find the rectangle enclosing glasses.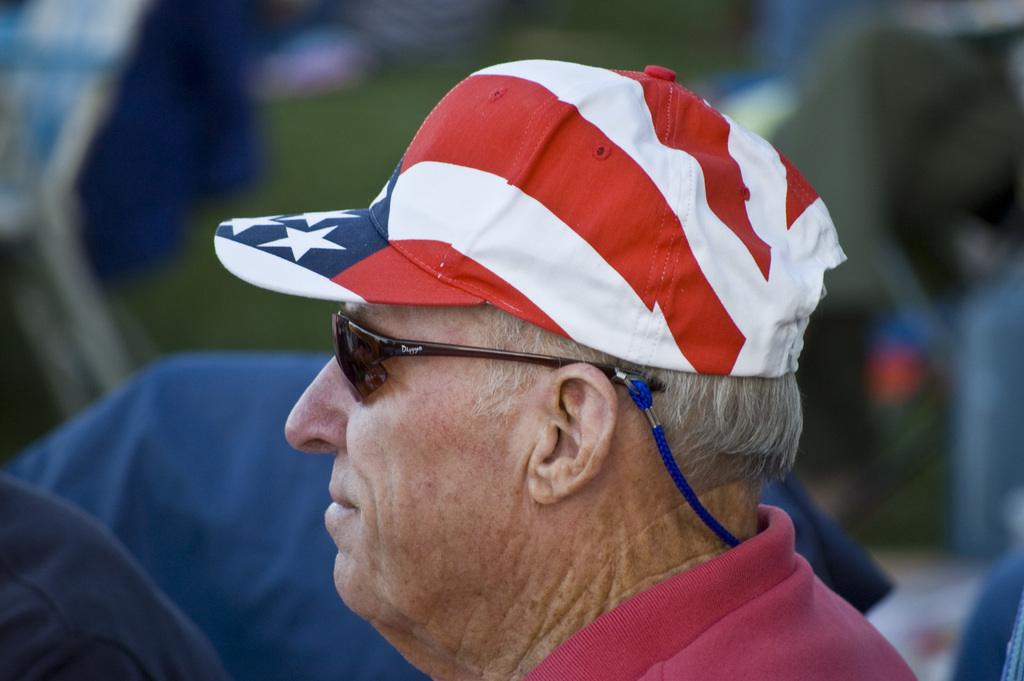
<bbox>327, 306, 671, 402</bbox>.
